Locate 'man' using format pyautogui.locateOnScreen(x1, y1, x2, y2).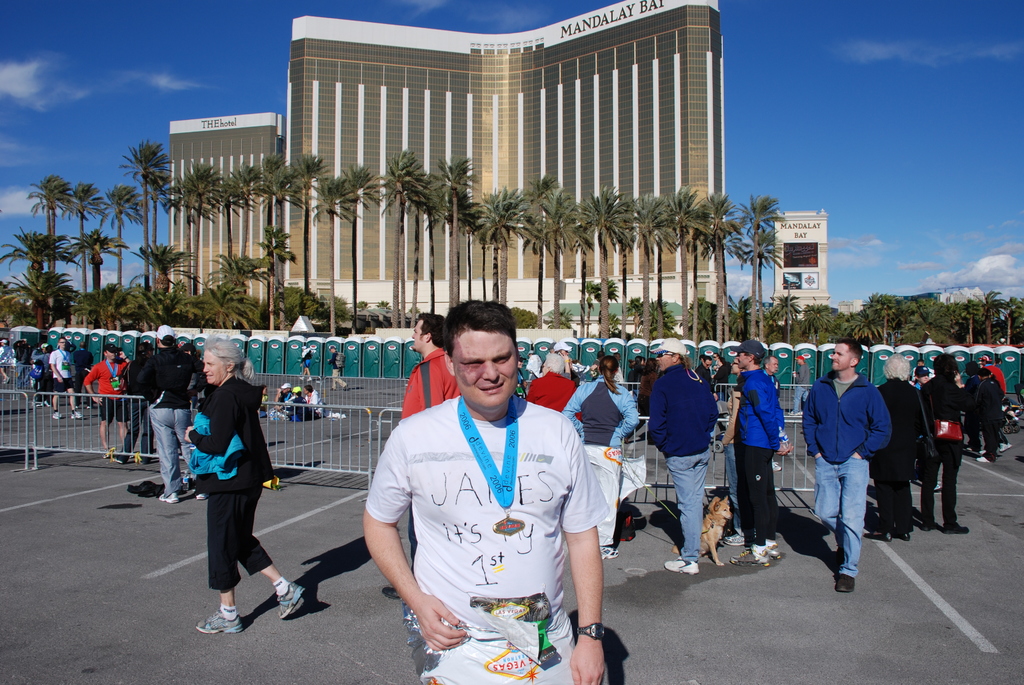
pyautogui.locateOnScreen(367, 299, 622, 674).
